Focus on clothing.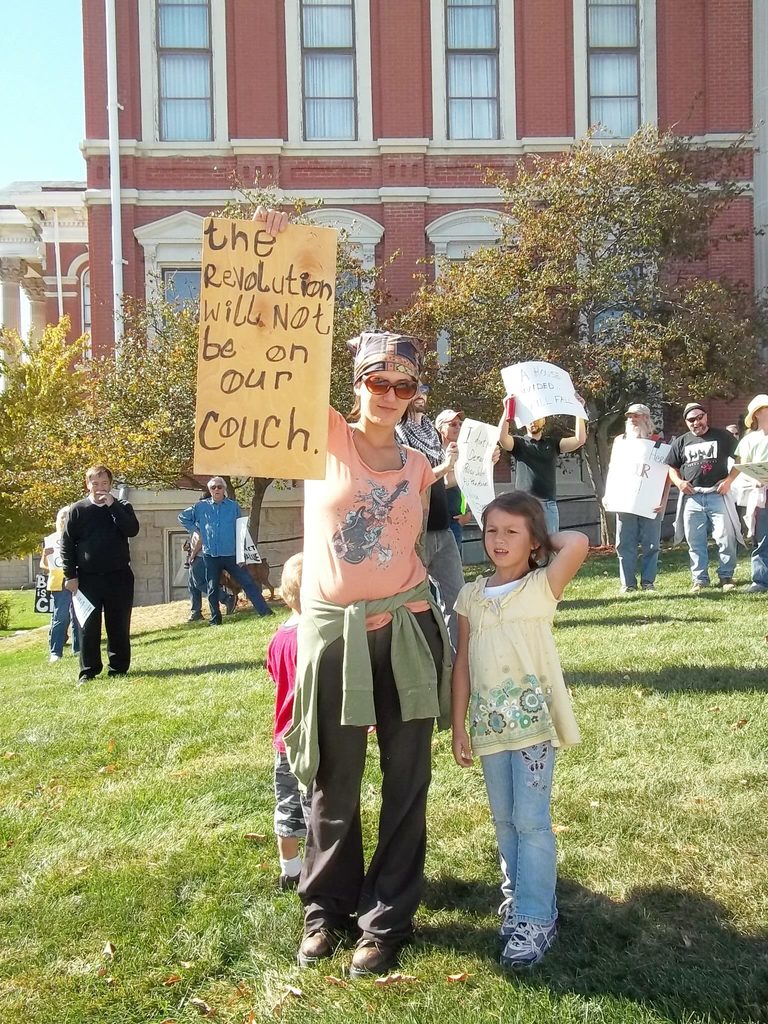
Focused at [left=63, top=493, right=136, bottom=669].
